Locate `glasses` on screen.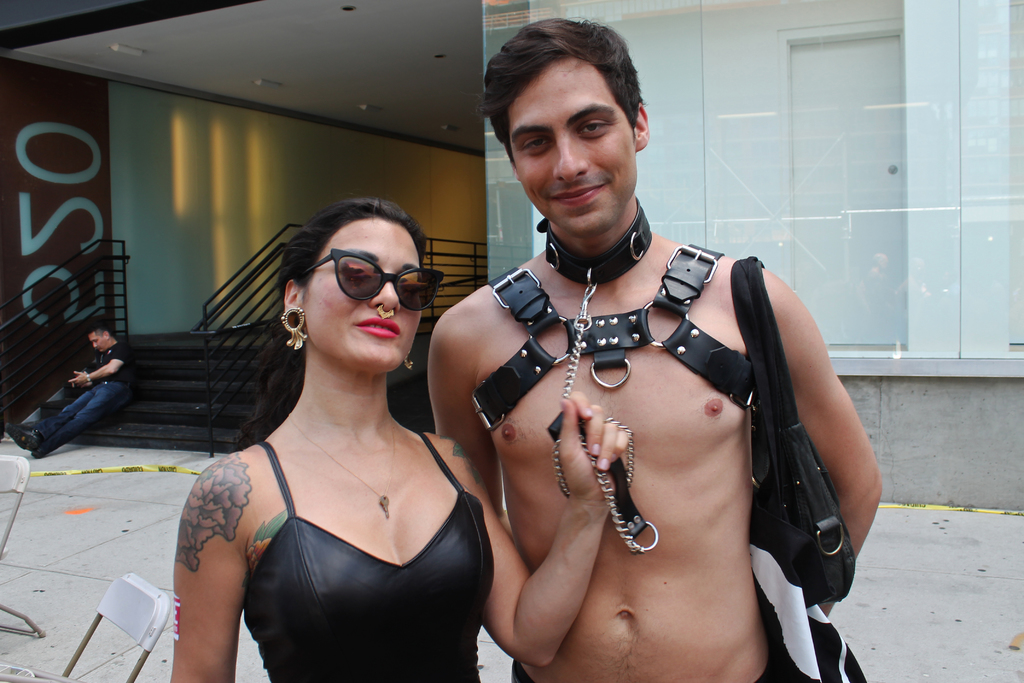
On screen at 291, 244, 424, 299.
